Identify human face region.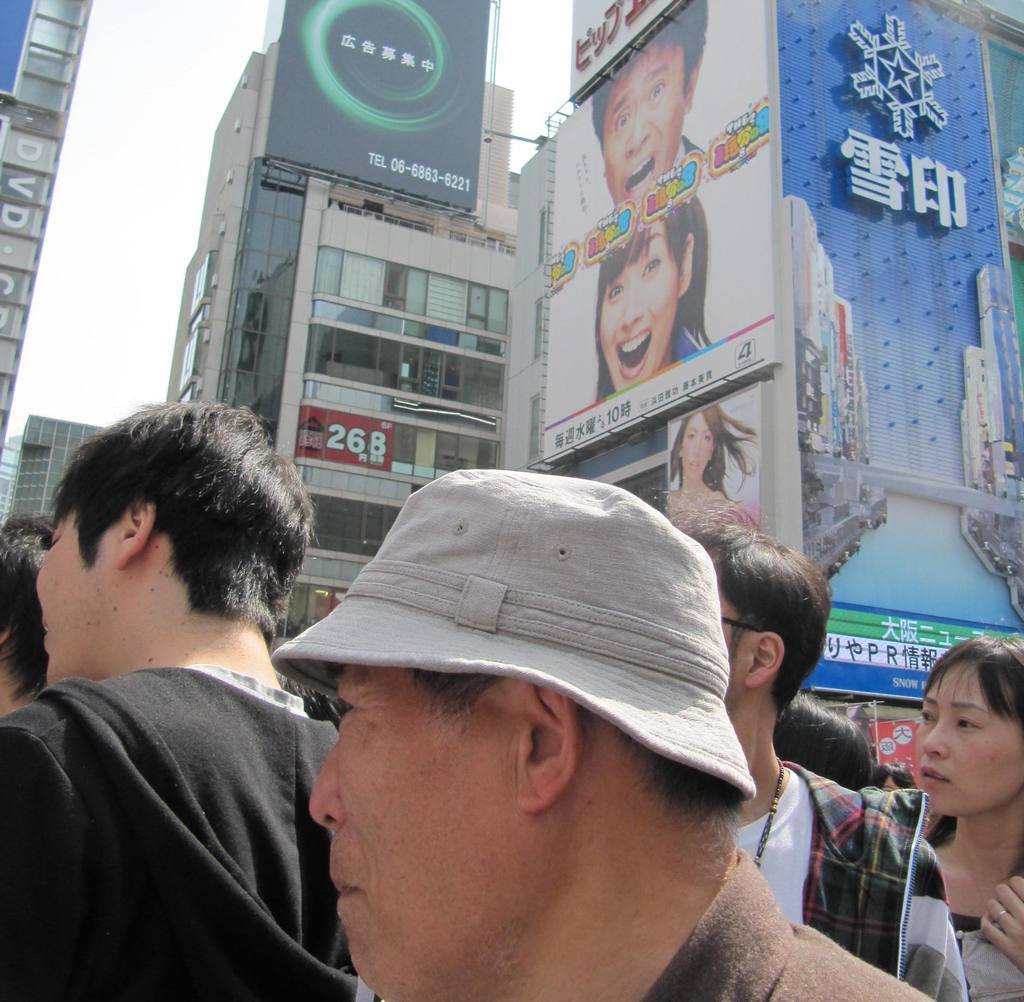
Region: Rect(679, 416, 717, 483).
